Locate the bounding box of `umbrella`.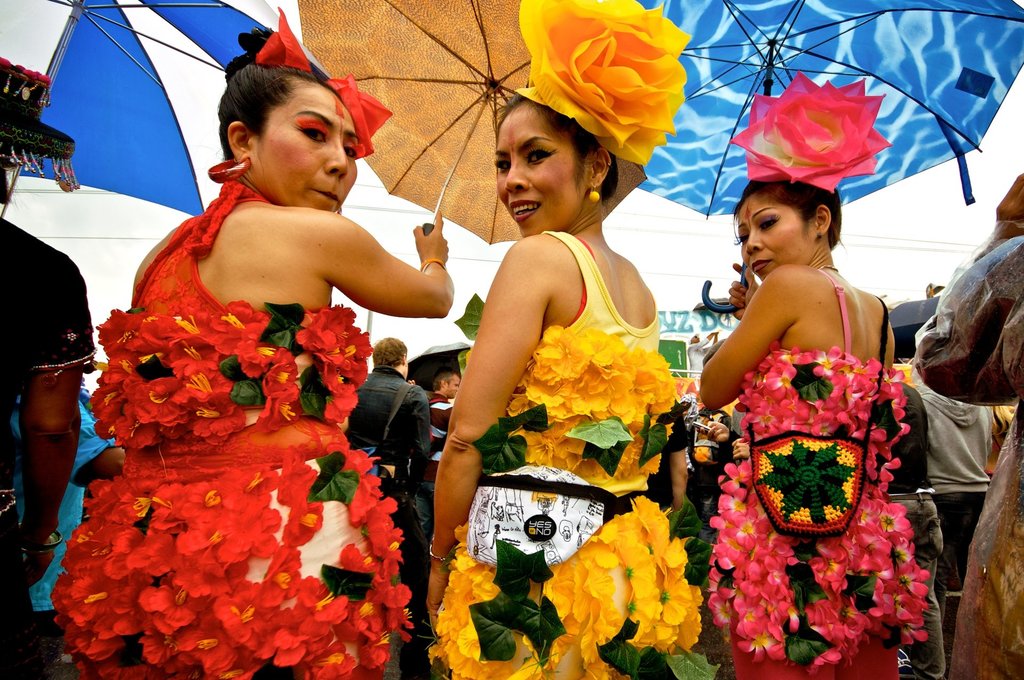
Bounding box: bbox=[623, 0, 1023, 229].
